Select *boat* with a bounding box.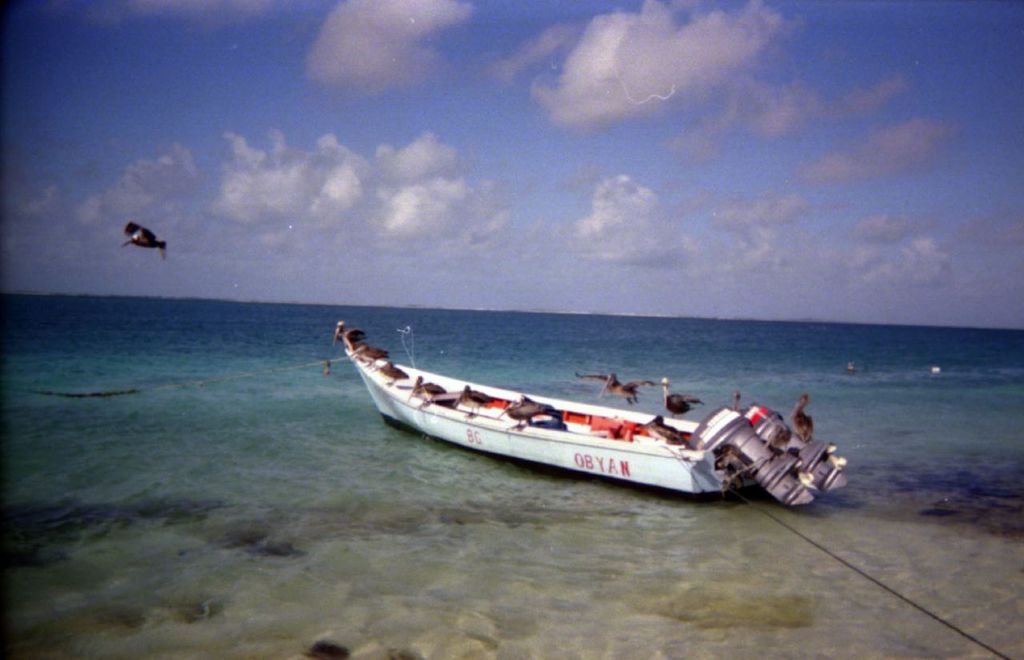
(332,322,816,494).
